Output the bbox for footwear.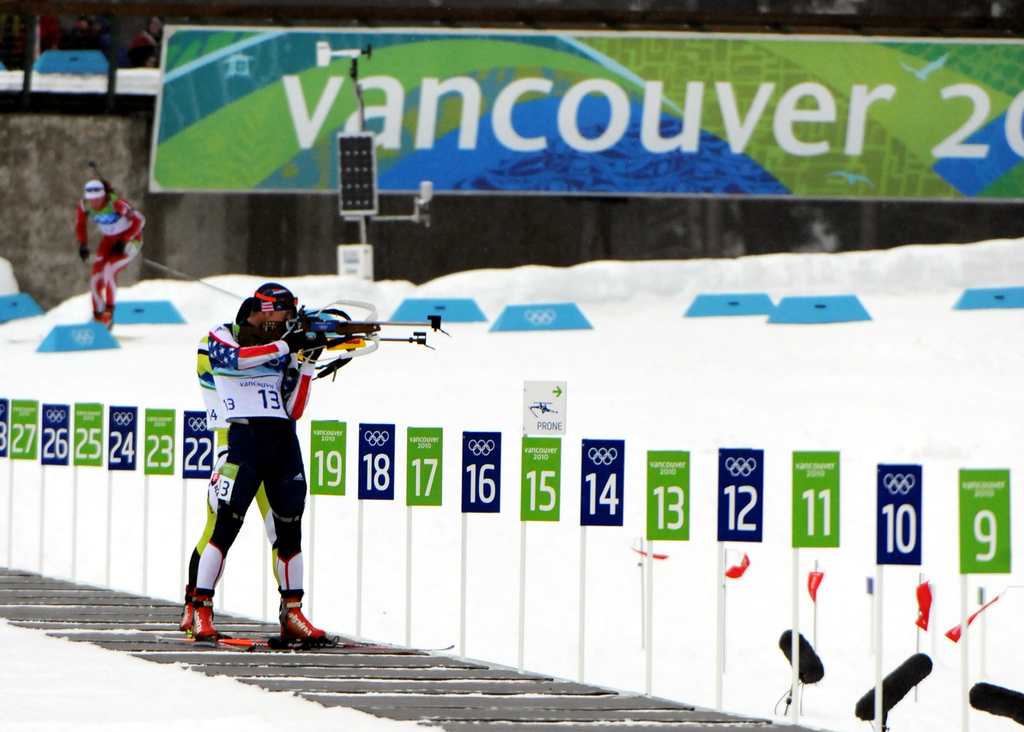
BBox(195, 592, 221, 644).
